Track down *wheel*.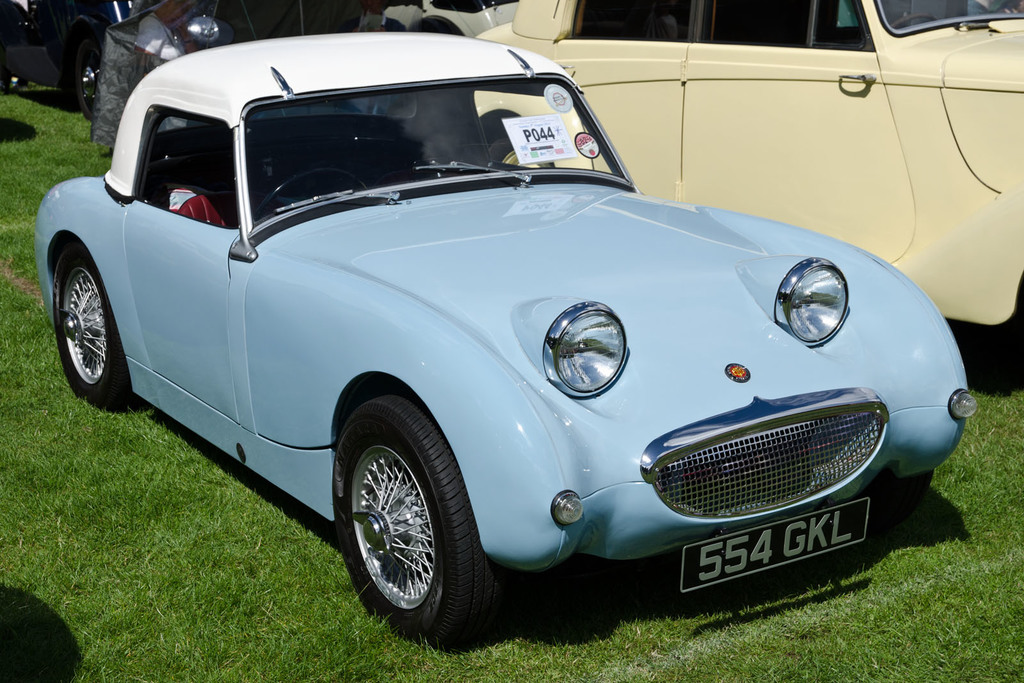
Tracked to x1=45 y1=239 x2=129 y2=423.
